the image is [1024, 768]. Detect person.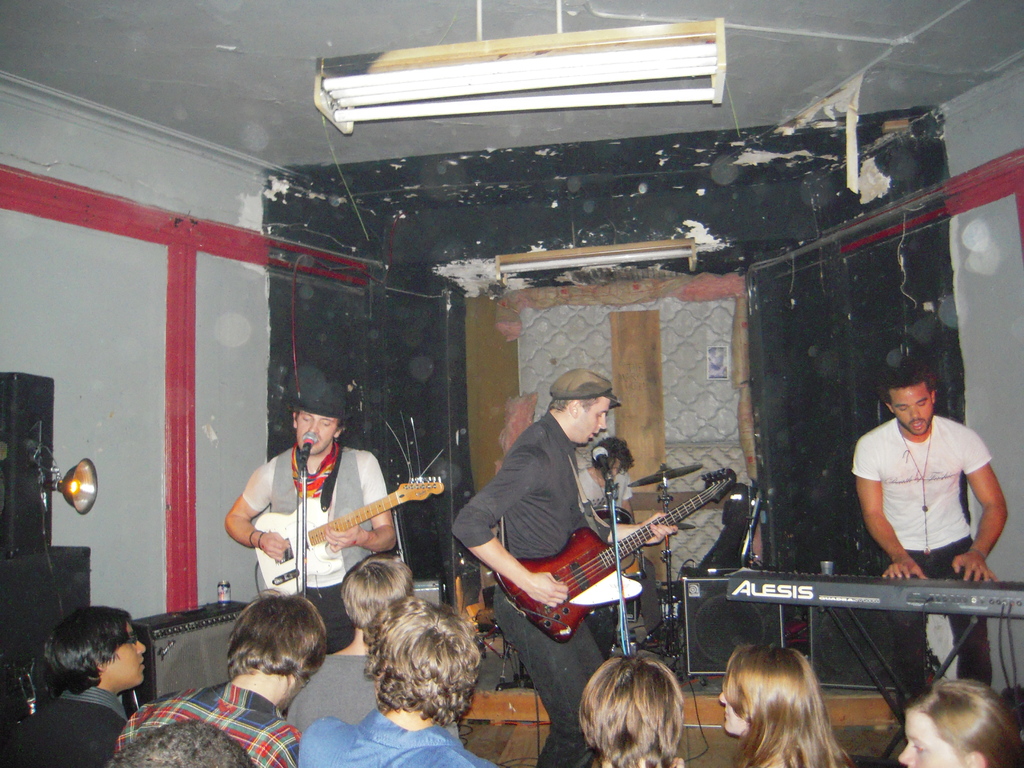
Detection: 452,369,618,767.
